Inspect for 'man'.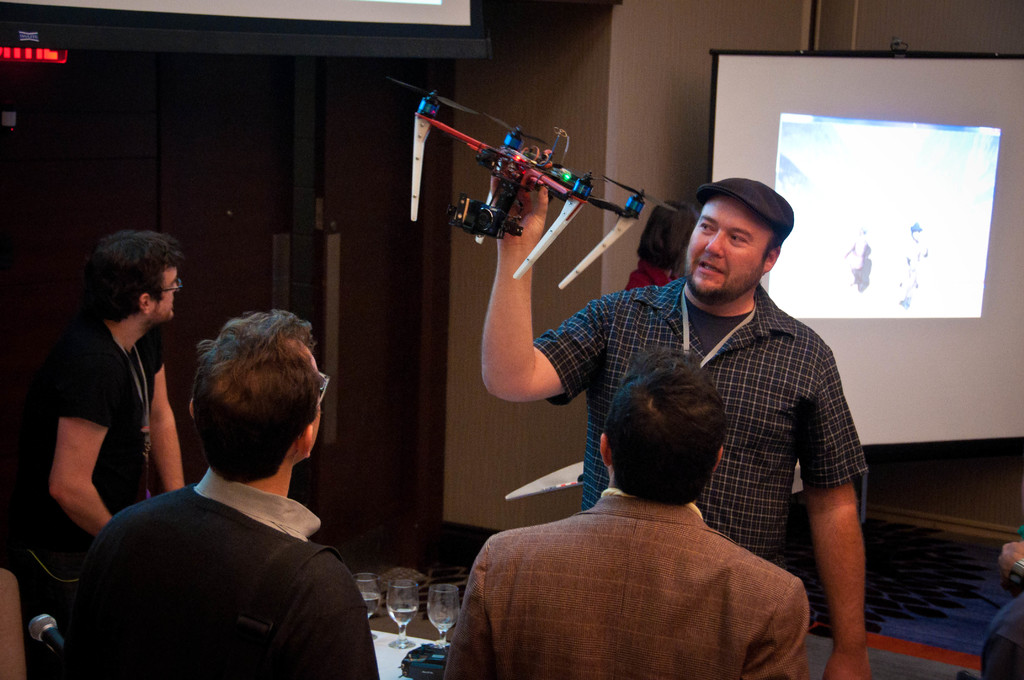
Inspection: locate(70, 318, 388, 668).
